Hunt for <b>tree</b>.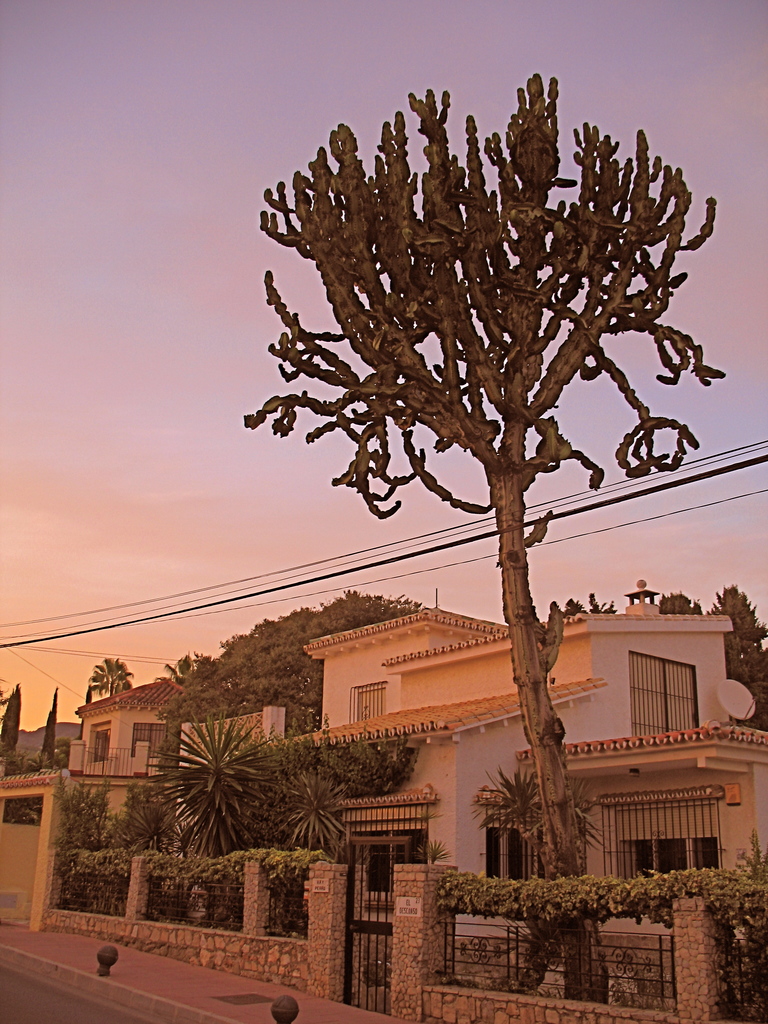
Hunted down at box=[86, 653, 142, 700].
